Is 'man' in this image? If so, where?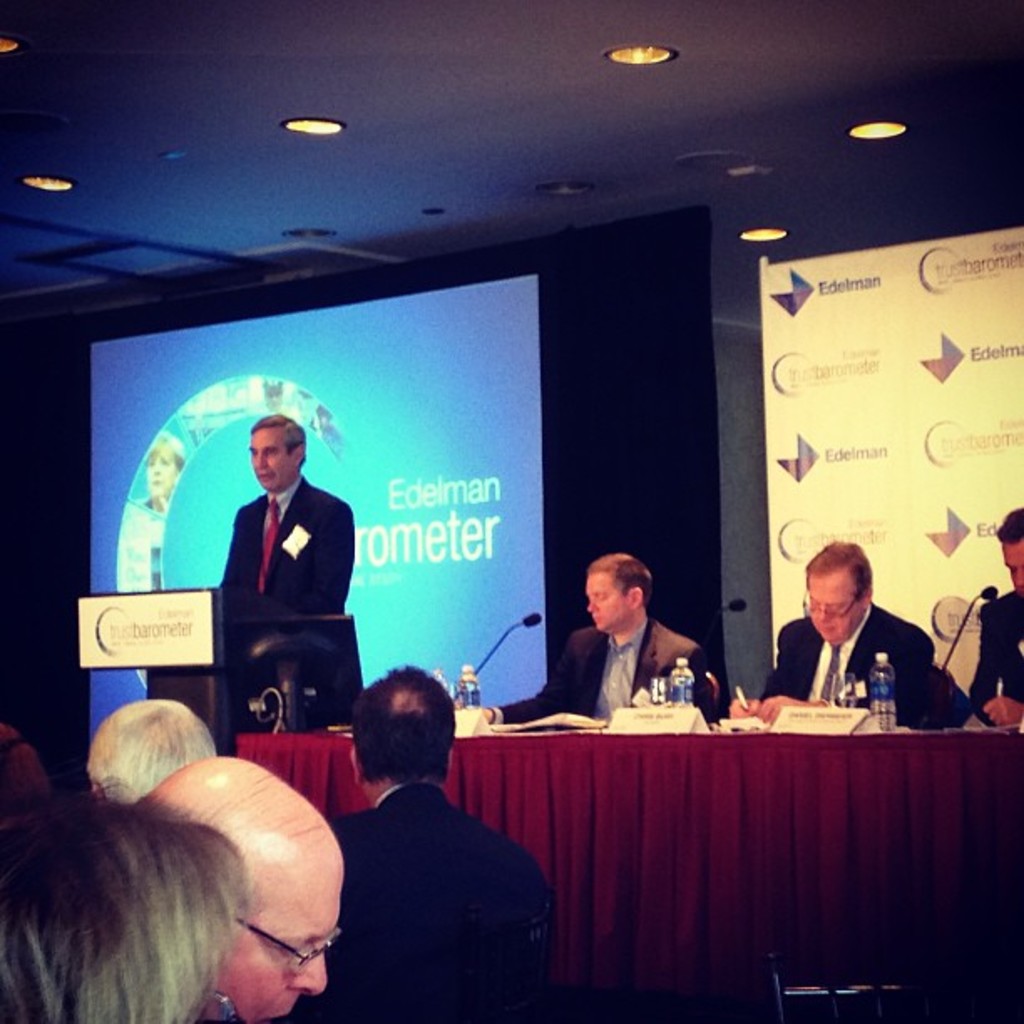
Yes, at box=[452, 554, 711, 723].
